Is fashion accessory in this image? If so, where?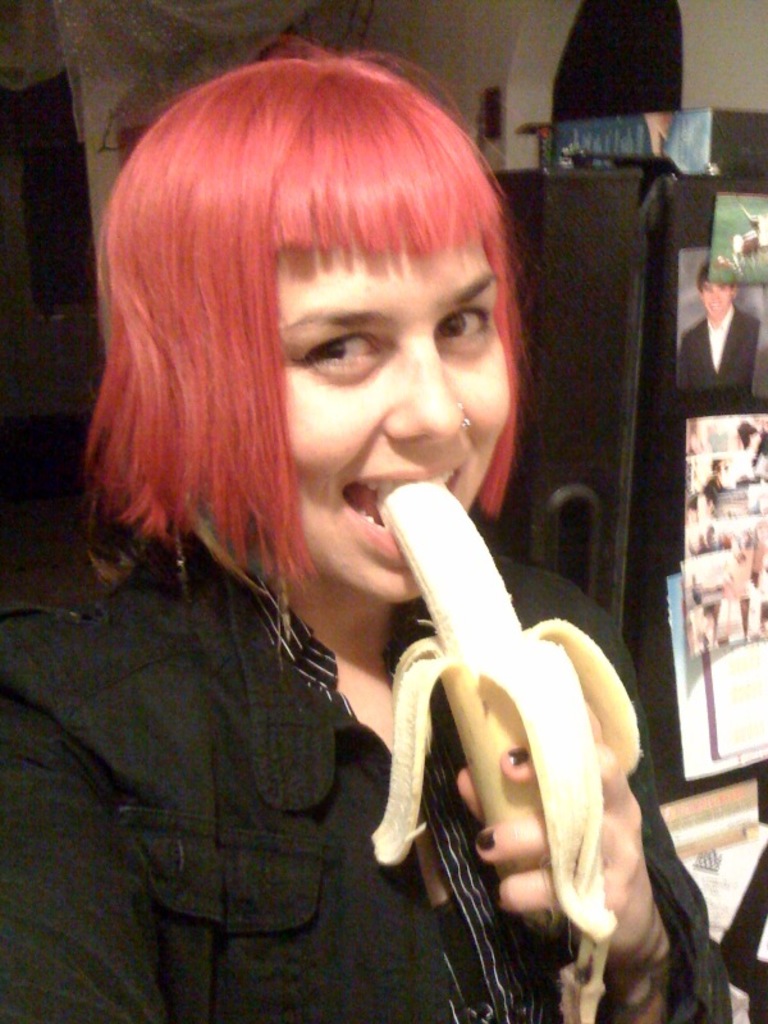
Yes, at 472, 827, 499, 860.
